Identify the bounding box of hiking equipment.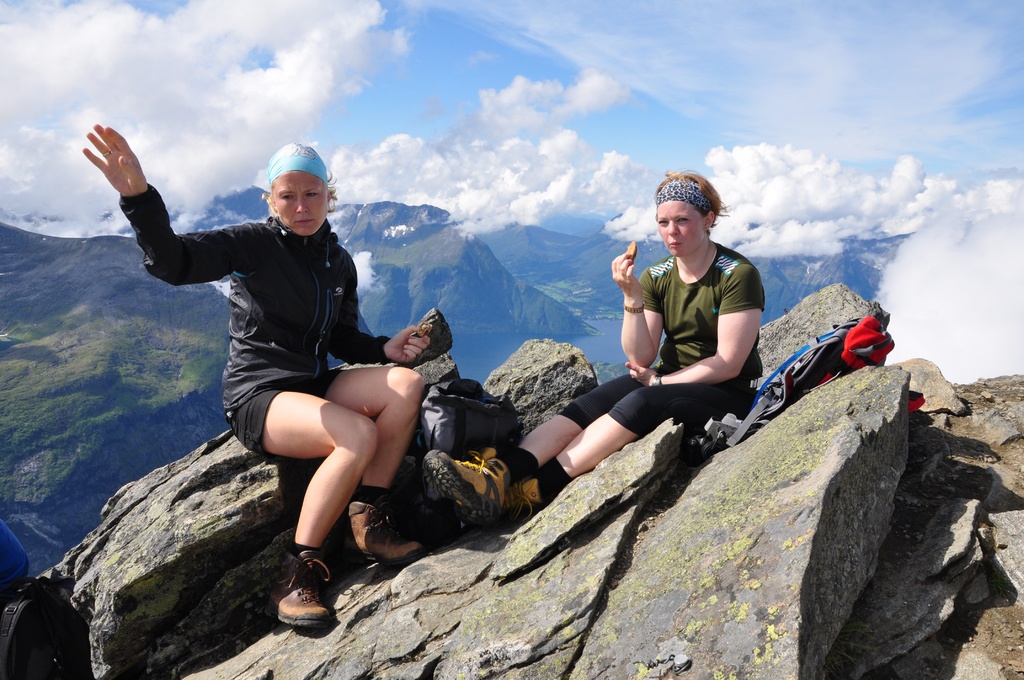
bbox(421, 444, 514, 527).
